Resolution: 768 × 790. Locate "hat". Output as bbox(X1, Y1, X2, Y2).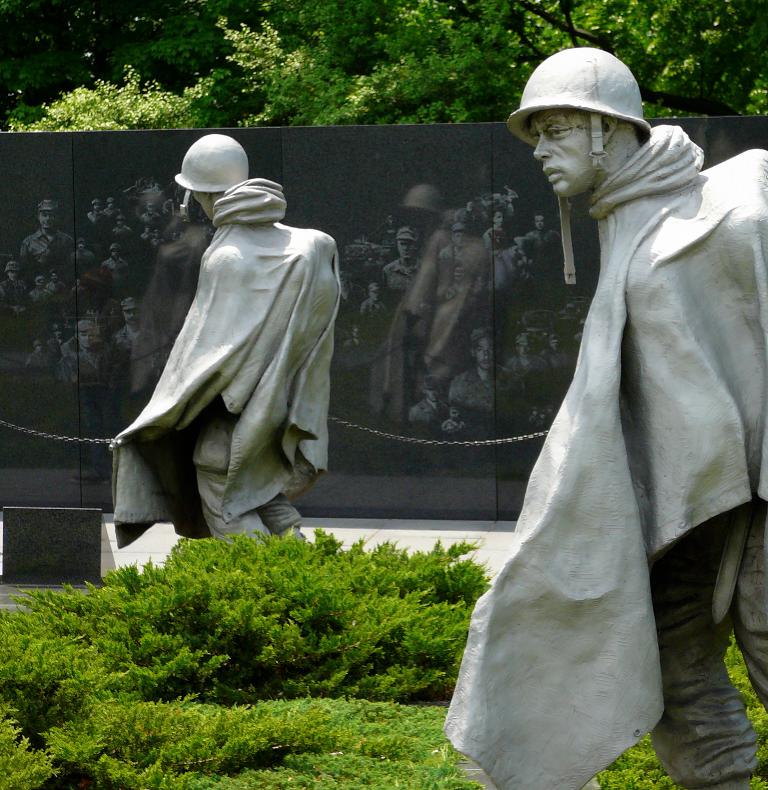
bbox(395, 226, 423, 243).
